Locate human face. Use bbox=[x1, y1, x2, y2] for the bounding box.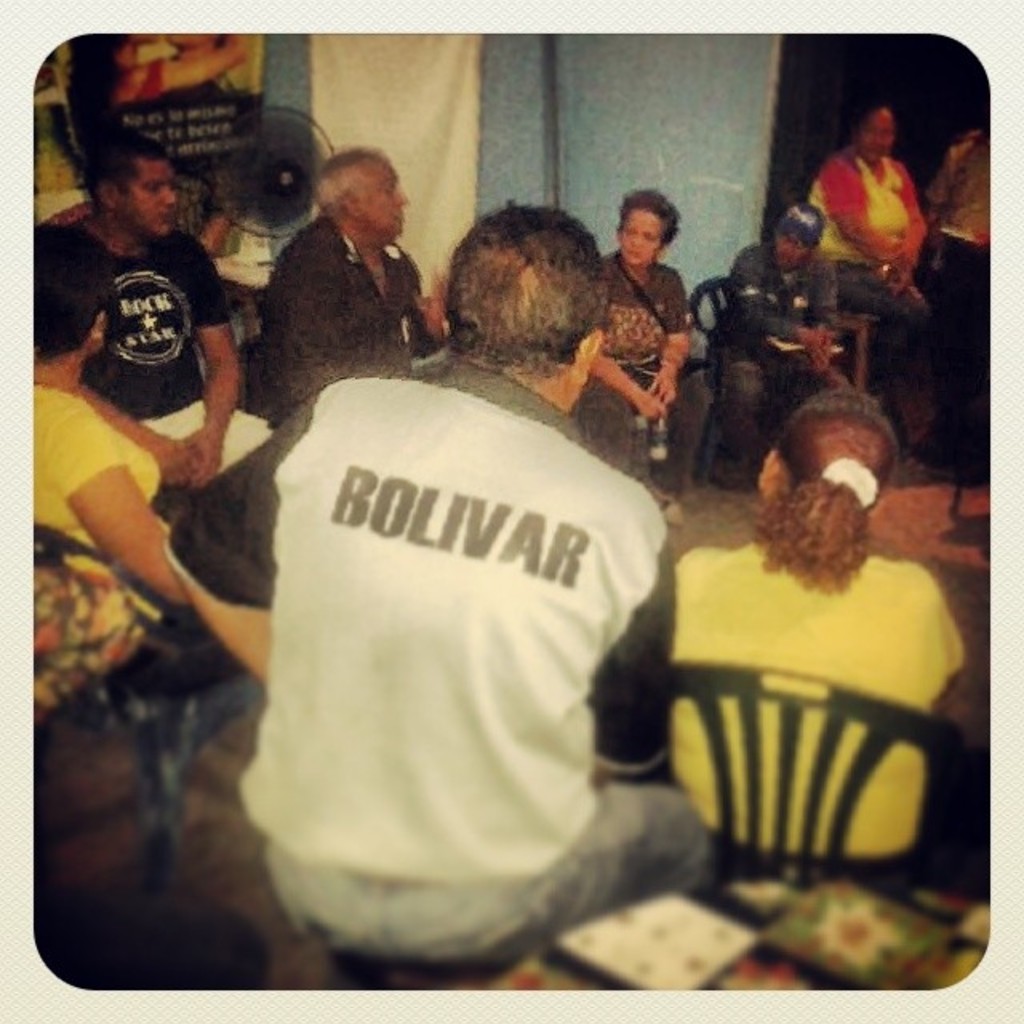
bbox=[355, 163, 406, 240].
